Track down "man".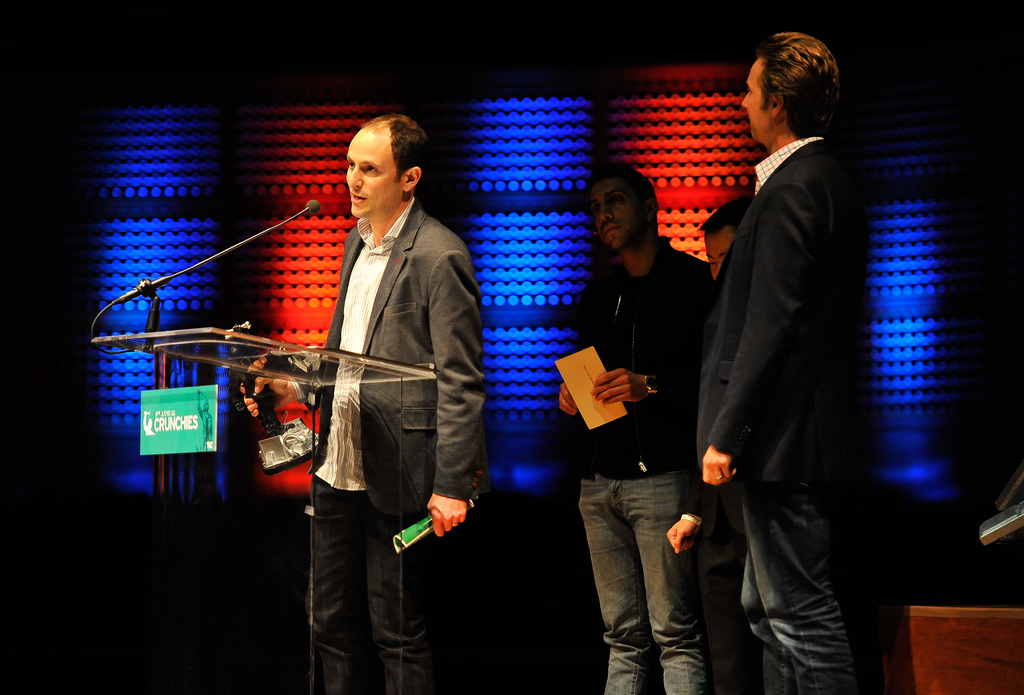
Tracked to BBox(544, 160, 716, 694).
